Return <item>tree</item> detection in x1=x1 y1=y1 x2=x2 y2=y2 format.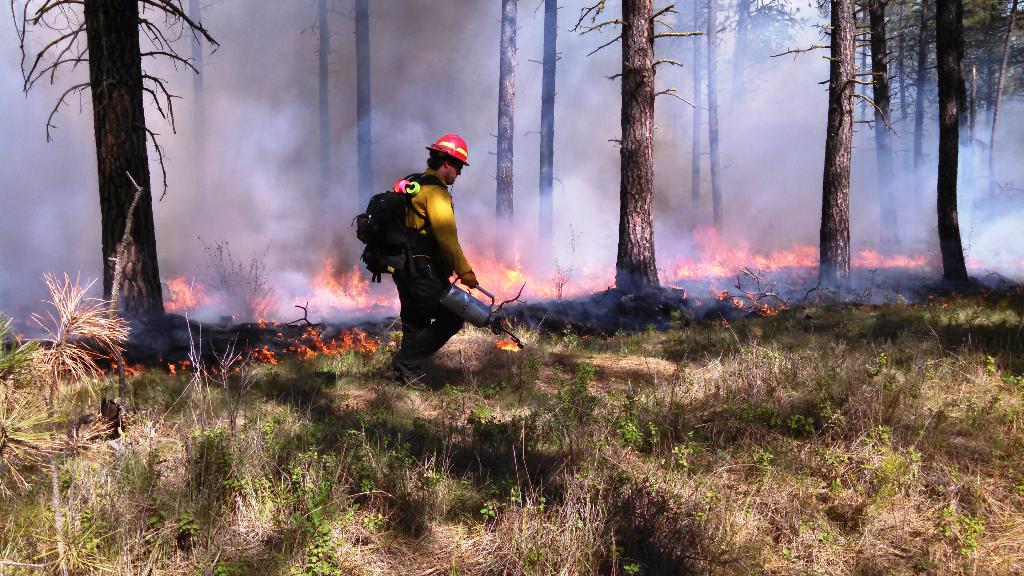
x1=486 y1=0 x2=522 y2=271.
